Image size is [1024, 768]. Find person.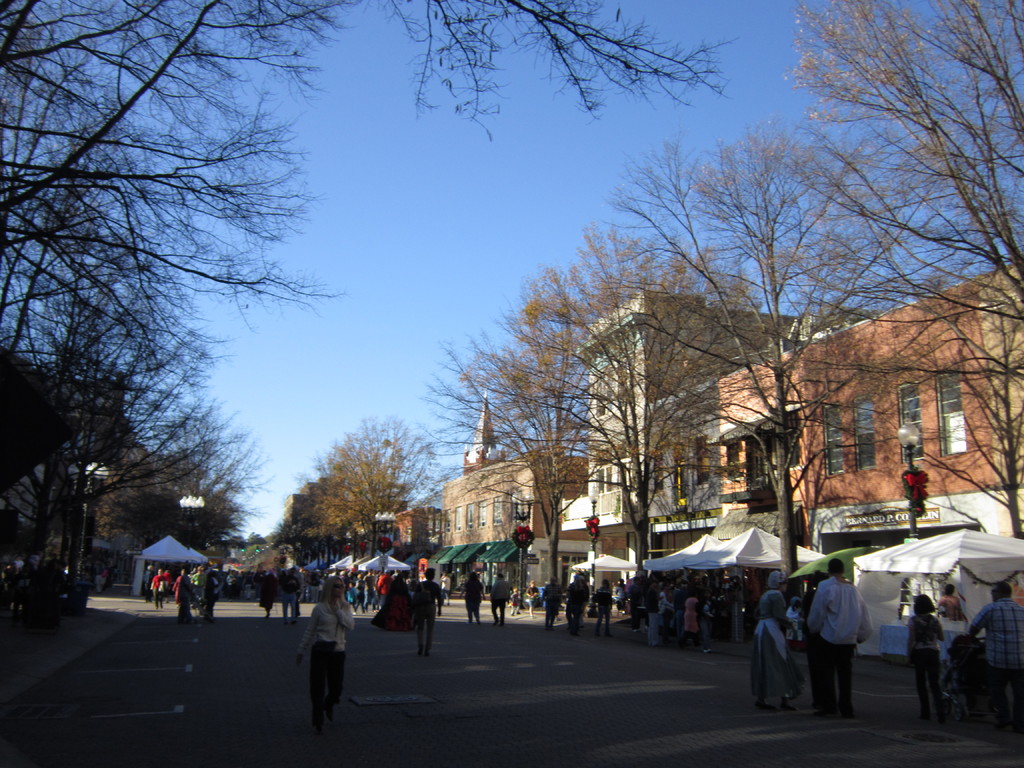
<region>964, 584, 1023, 733</region>.
